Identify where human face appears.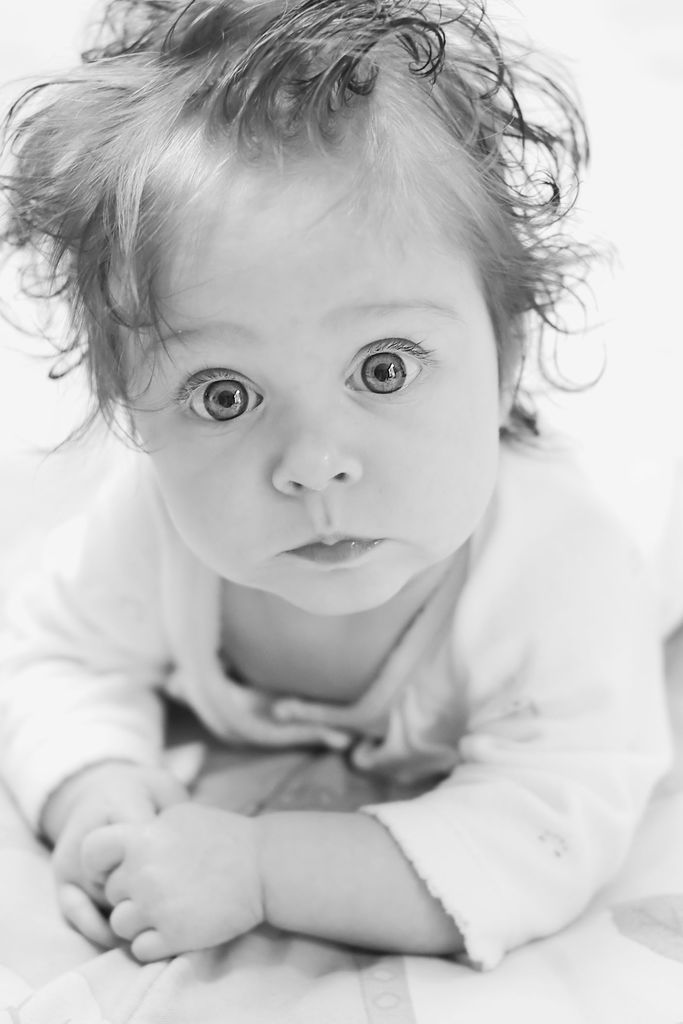
Appears at {"left": 124, "top": 171, "right": 502, "bottom": 617}.
